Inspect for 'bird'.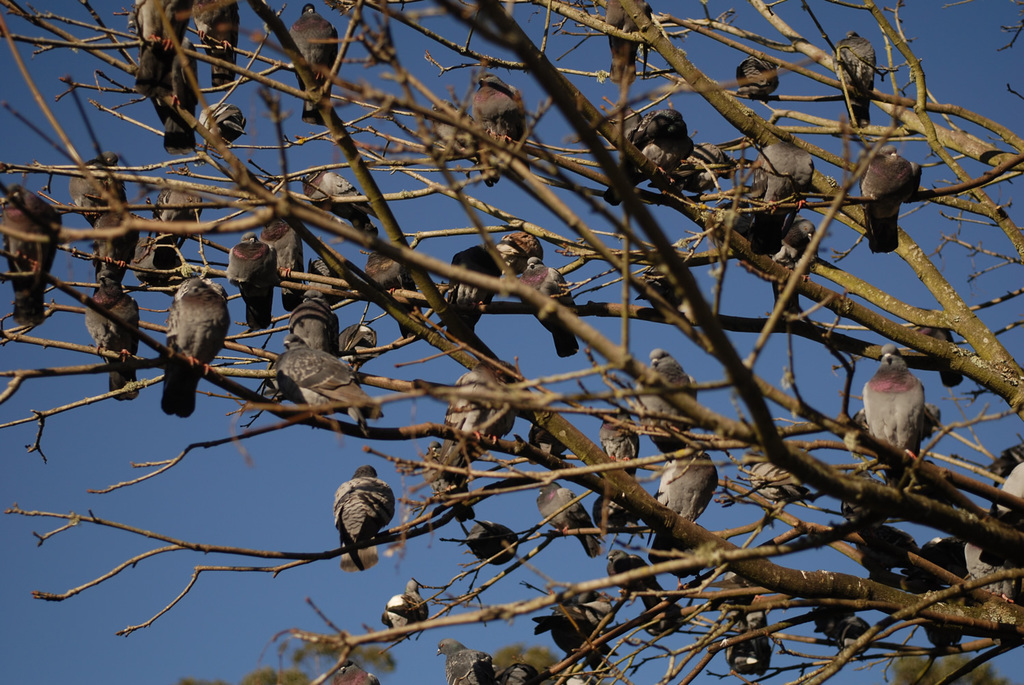
Inspection: box=[983, 443, 1023, 499].
